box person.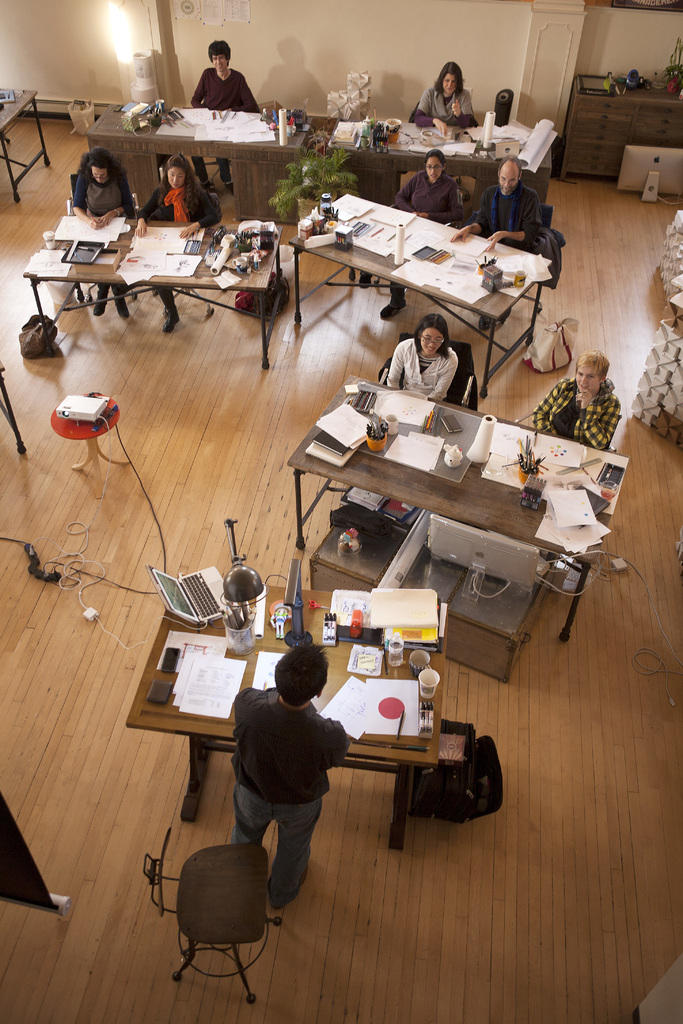
crop(224, 636, 358, 929).
